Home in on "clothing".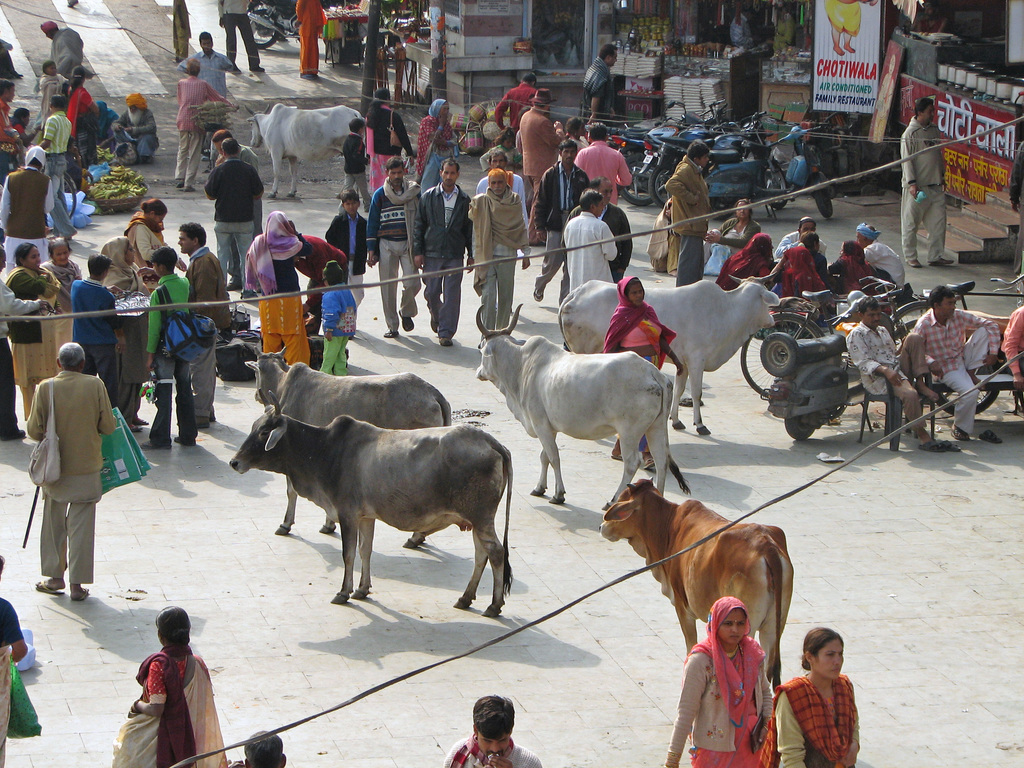
Homed in at x1=0, y1=600, x2=25, y2=767.
